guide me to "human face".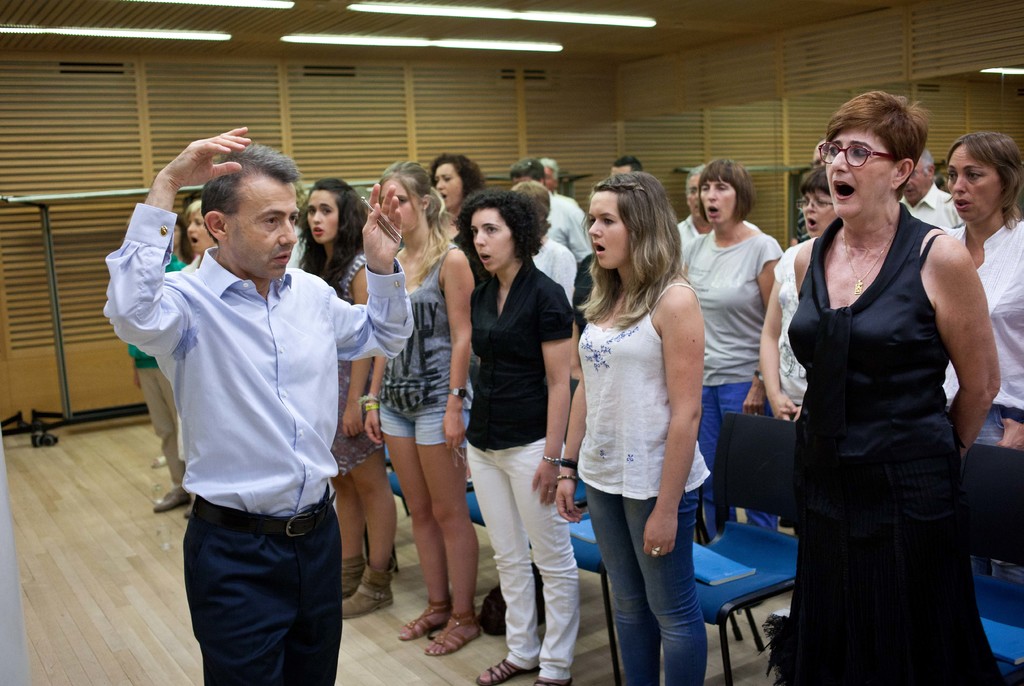
Guidance: {"x1": 824, "y1": 130, "x2": 893, "y2": 226}.
